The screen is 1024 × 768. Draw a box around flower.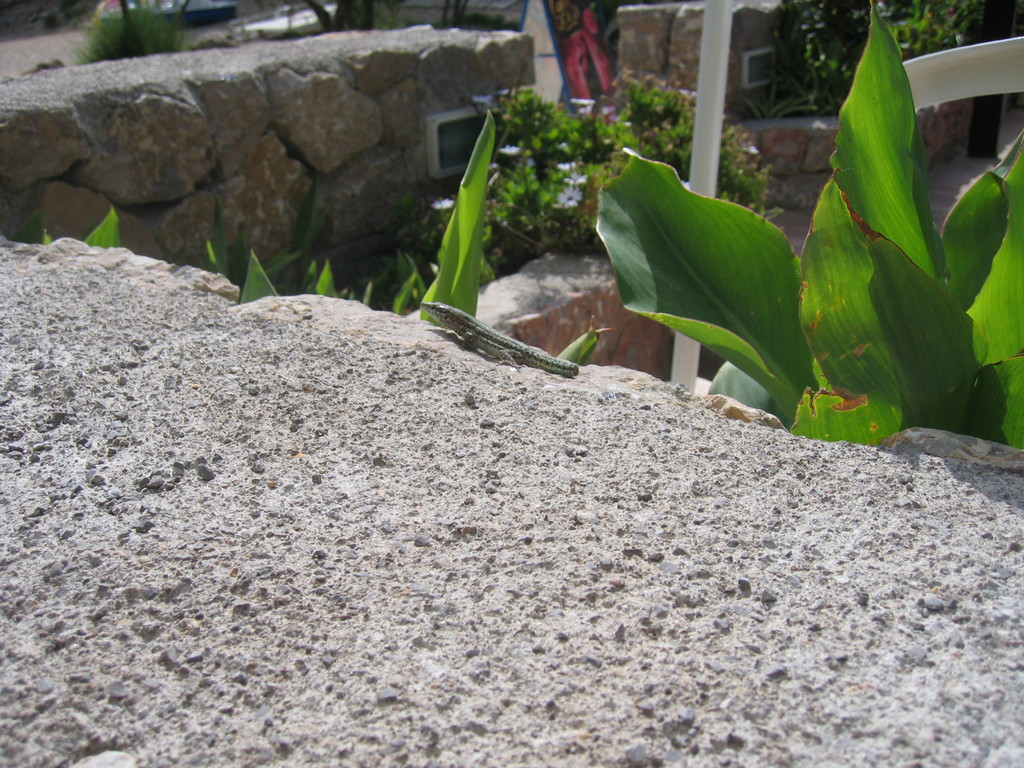
[433, 197, 456, 211].
